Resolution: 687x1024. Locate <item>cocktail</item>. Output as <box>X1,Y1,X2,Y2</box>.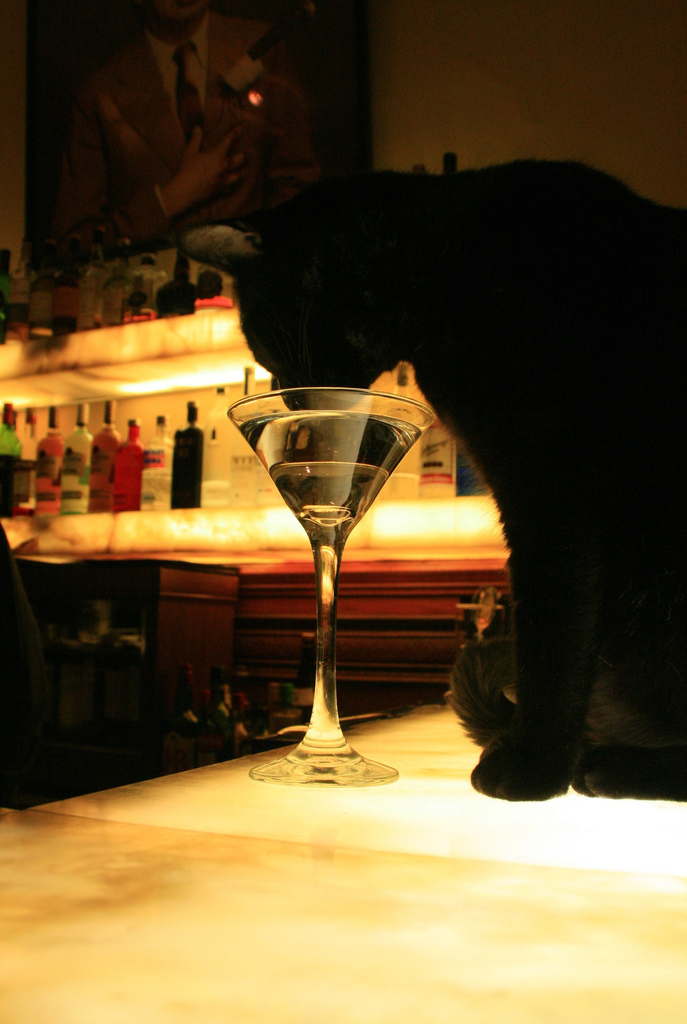
<box>212,350,447,786</box>.
